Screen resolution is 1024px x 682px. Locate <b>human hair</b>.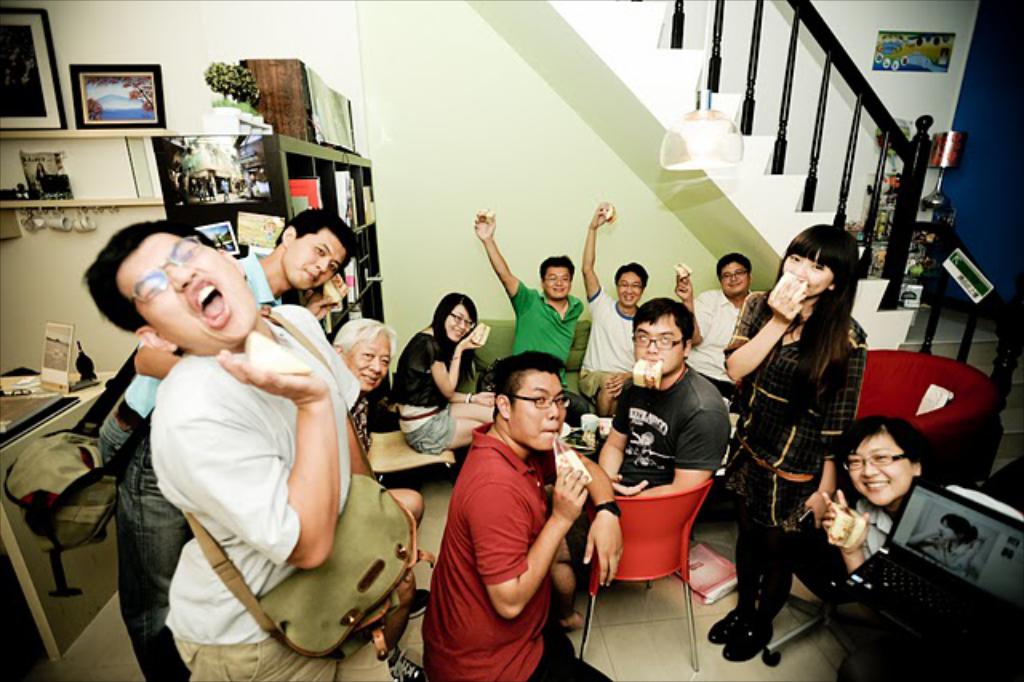
crop(717, 247, 754, 275).
